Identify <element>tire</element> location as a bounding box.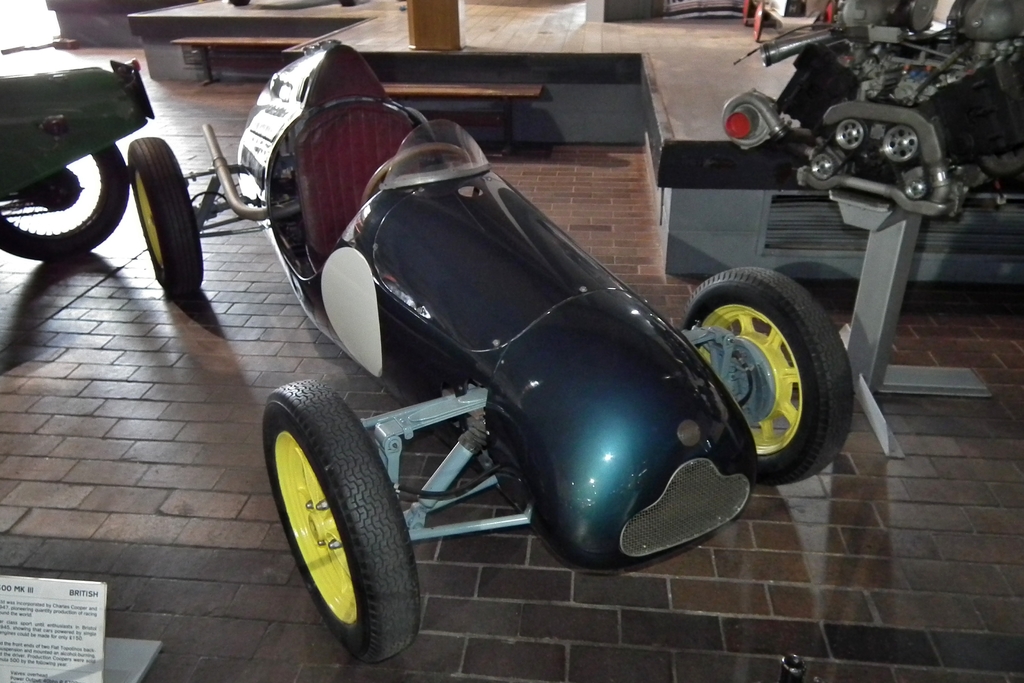
Rect(250, 354, 417, 652).
